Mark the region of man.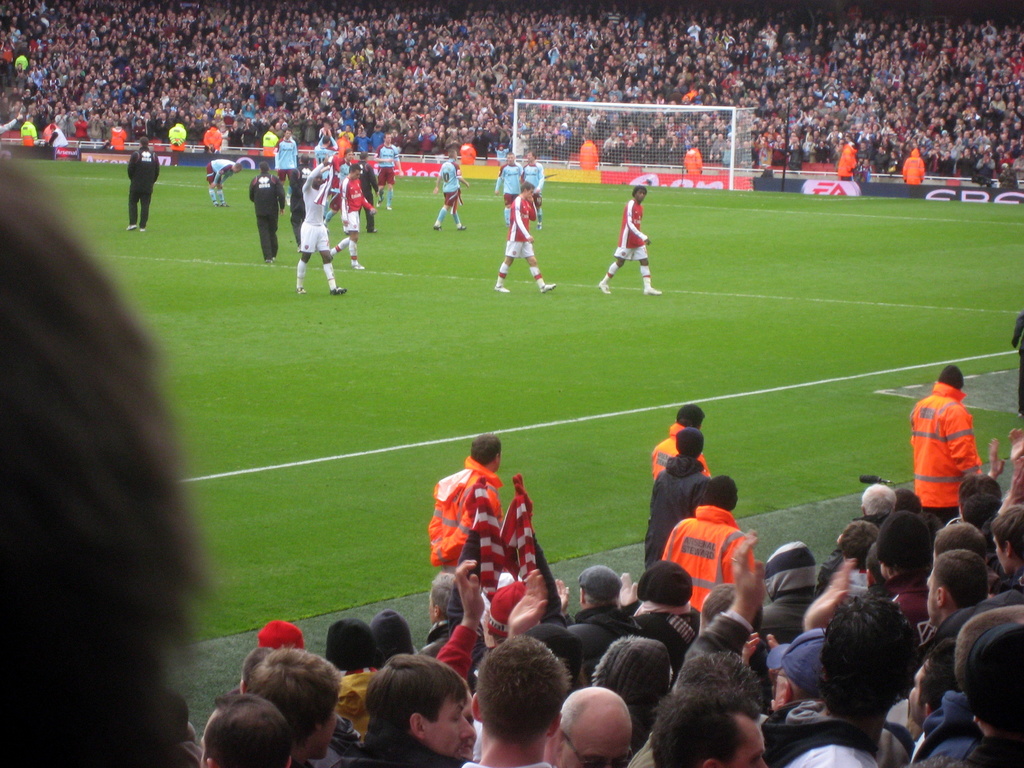
Region: 205:156:244:206.
